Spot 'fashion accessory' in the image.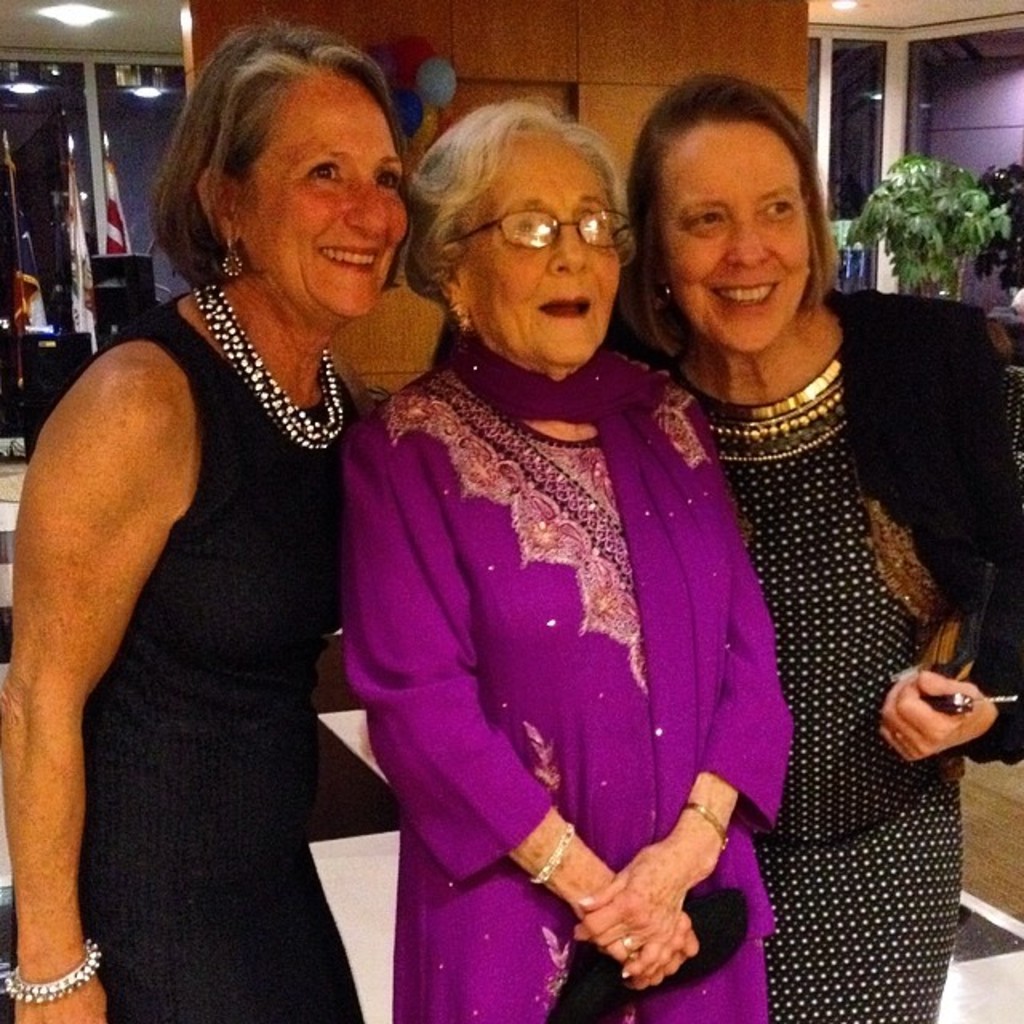
'fashion accessory' found at bbox=[456, 341, 730, 843].
